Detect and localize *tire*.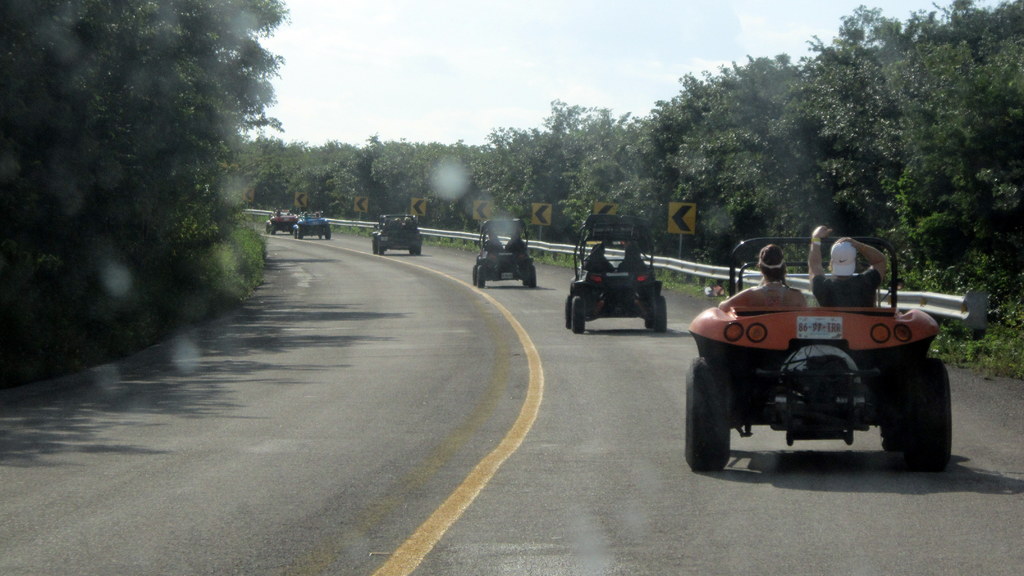
Localized at 326:225:331:241.
